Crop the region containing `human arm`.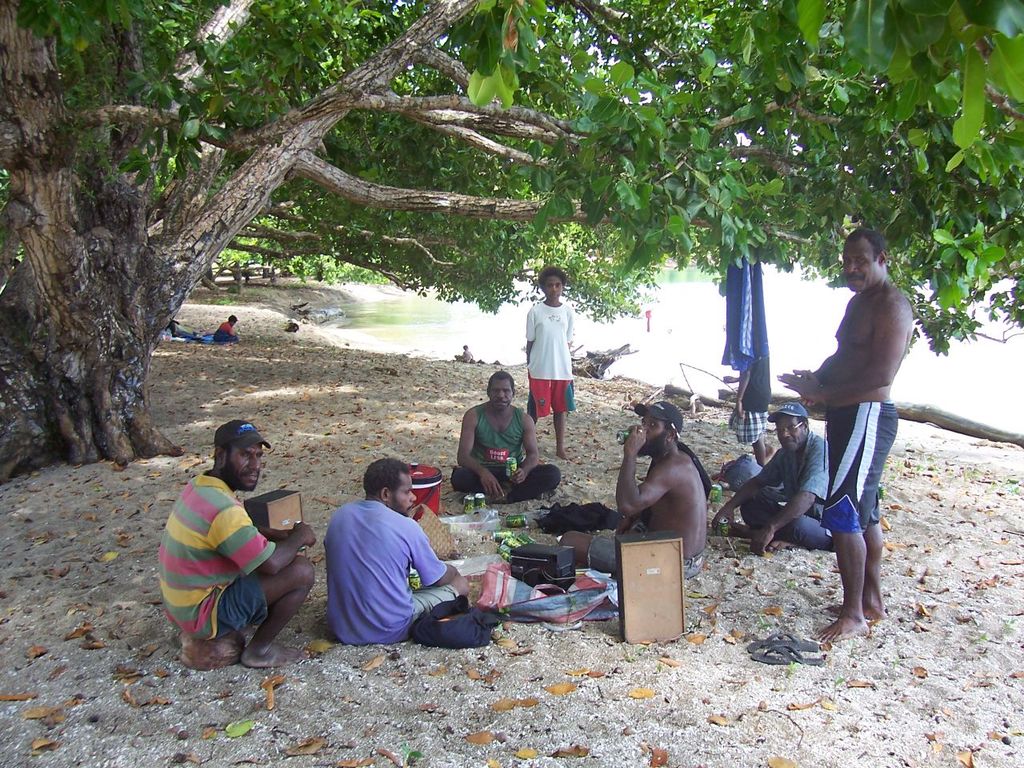
Crop region: (525,305,537,365).
